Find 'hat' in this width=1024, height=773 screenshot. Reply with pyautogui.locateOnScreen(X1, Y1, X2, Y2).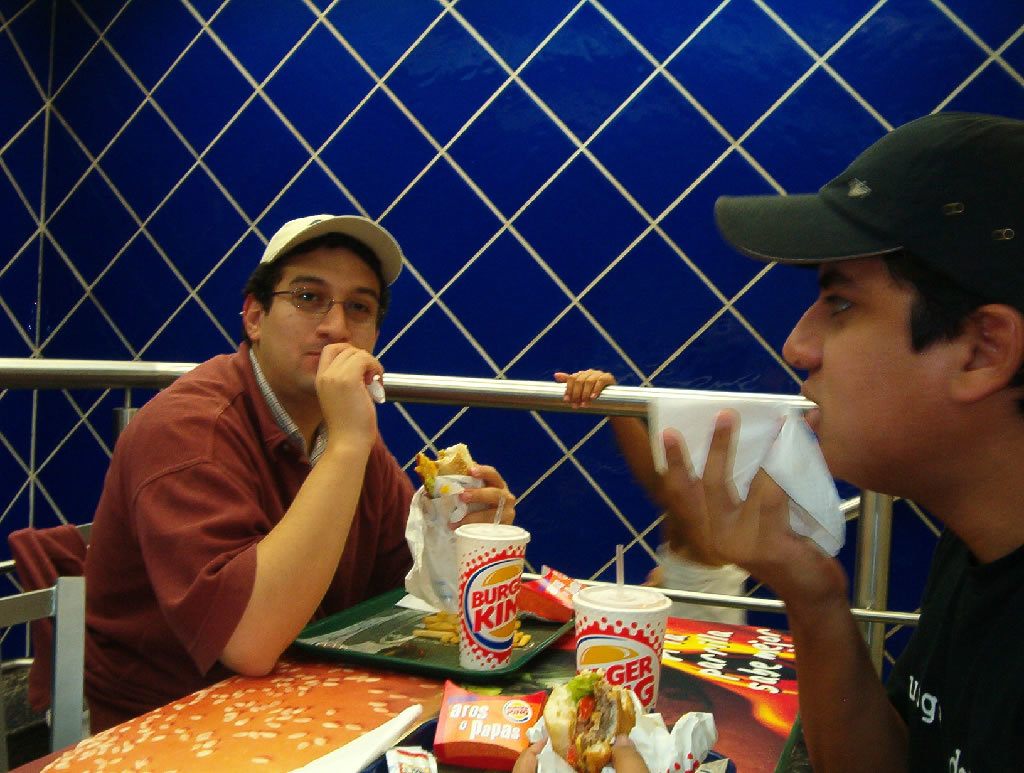
pyautogui.locateOnScreen(261, 215, 404, 294).
